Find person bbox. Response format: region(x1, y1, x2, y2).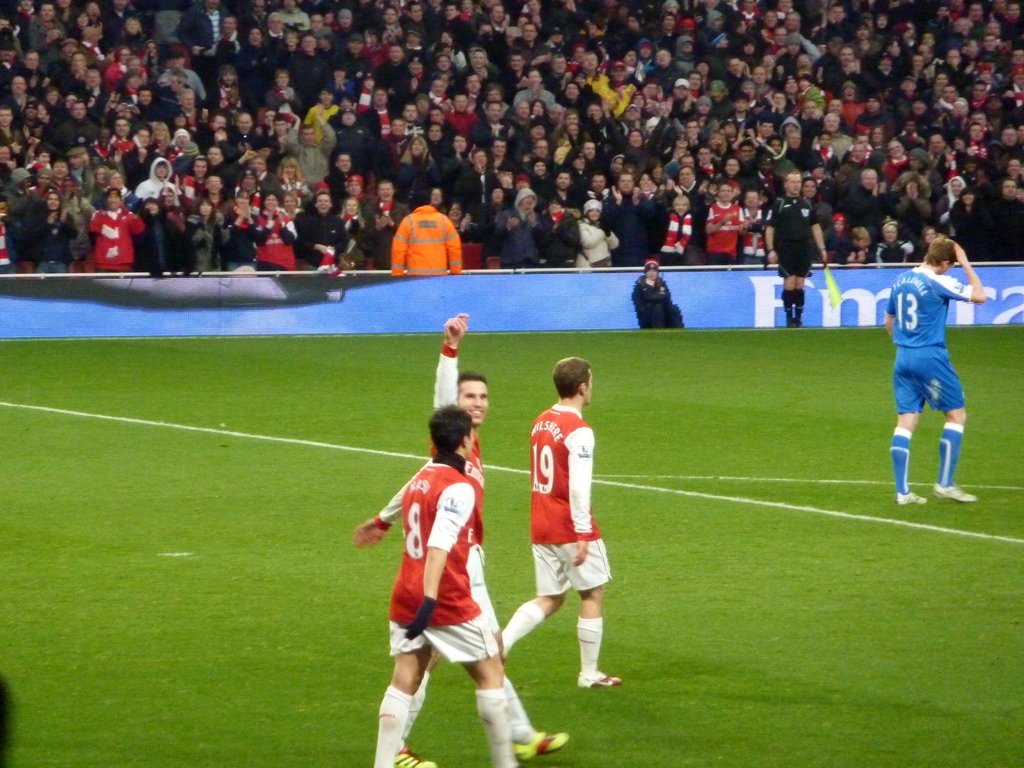
region(757, 171, 825, 331).
